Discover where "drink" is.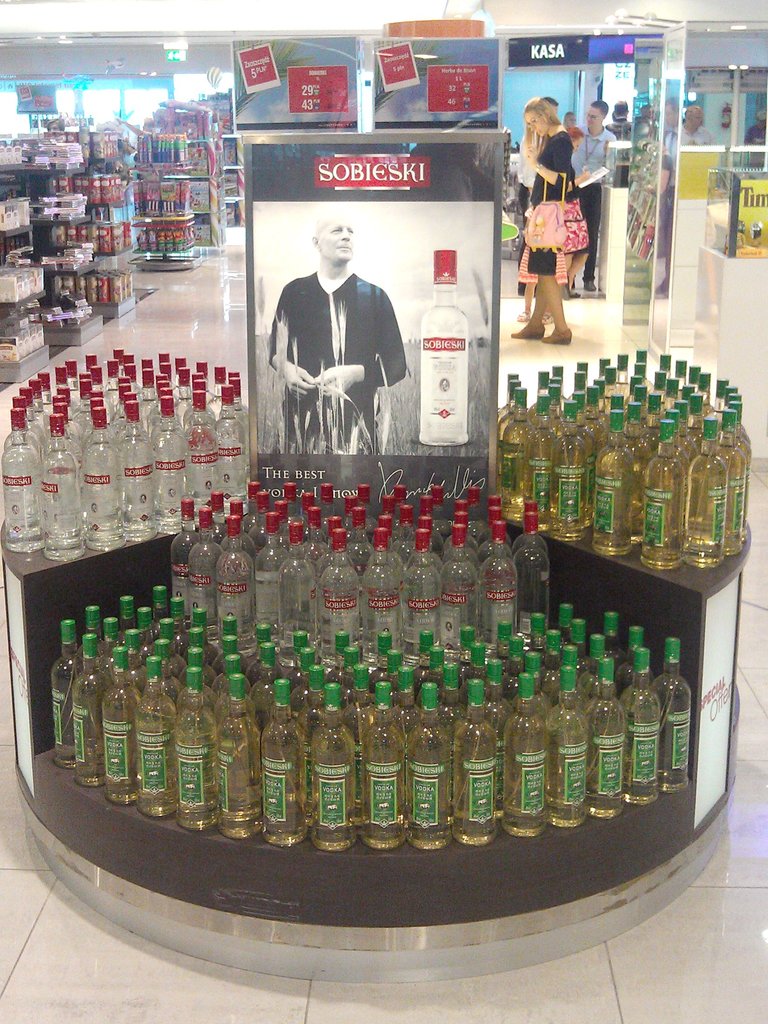
Discovered at region(722, 440, 744, 552).
